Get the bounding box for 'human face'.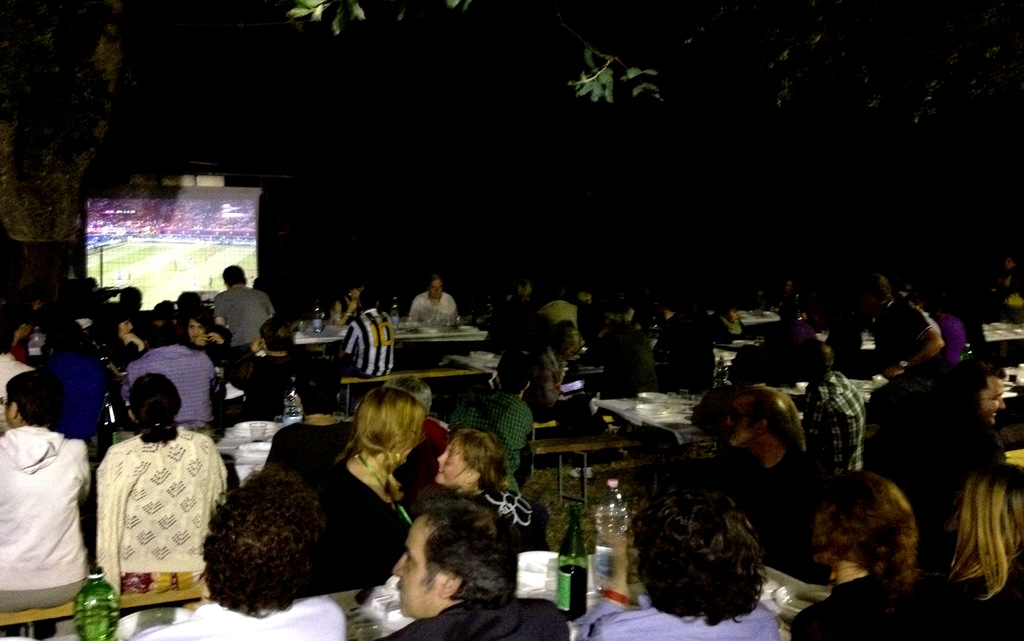
(left=428, top=439, right=465, bottom=488).
